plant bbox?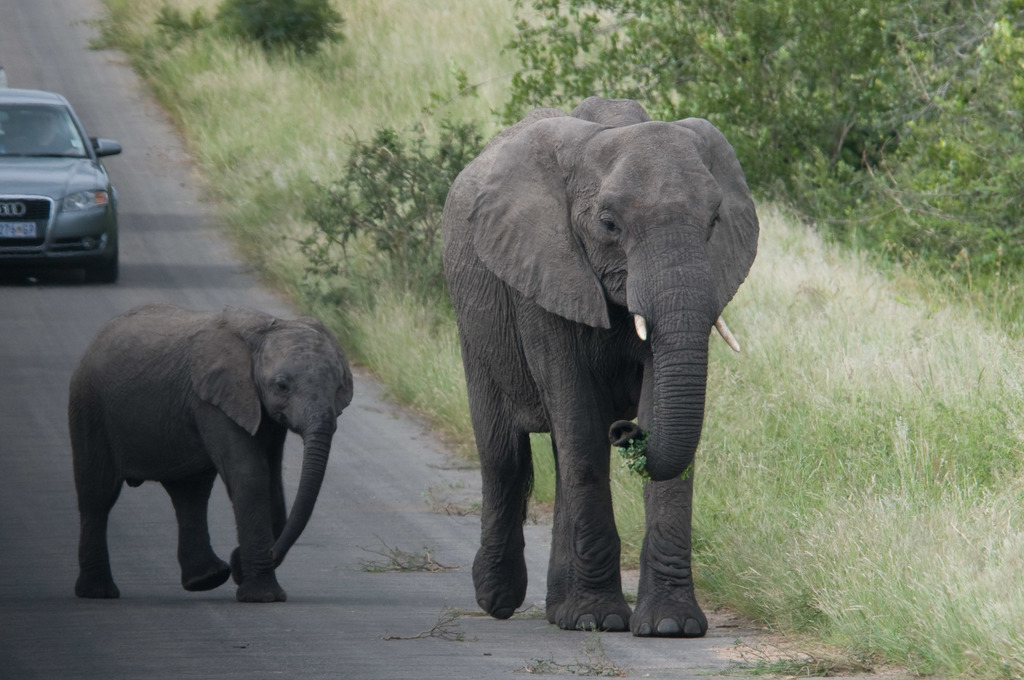
x1=619, y1=439, x2=649, y2=472
